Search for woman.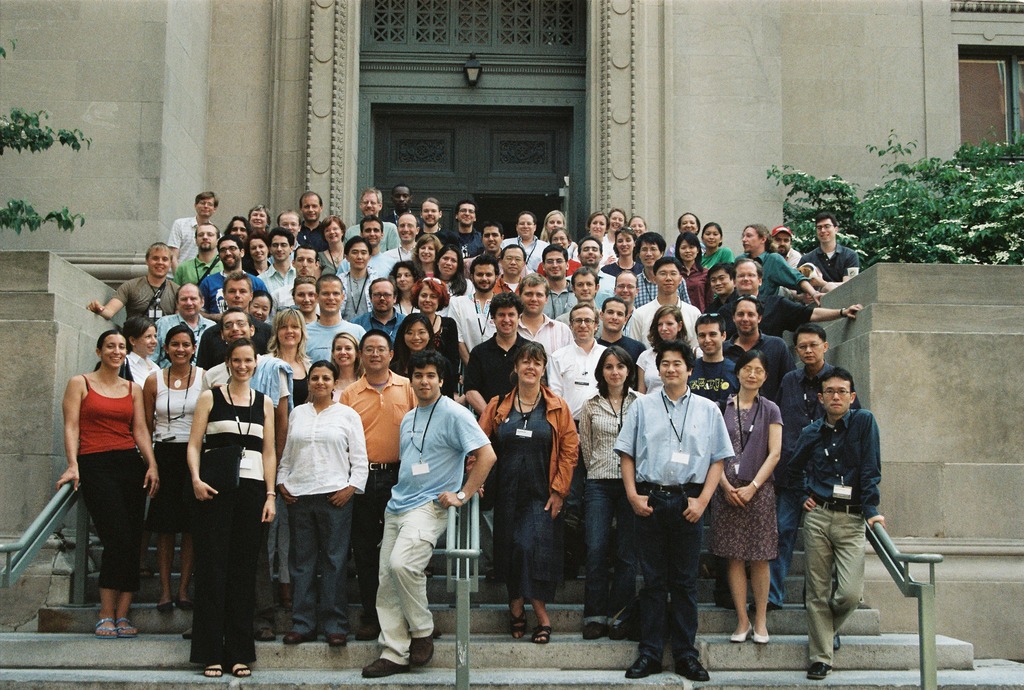
Found at (428,236,477,300).
